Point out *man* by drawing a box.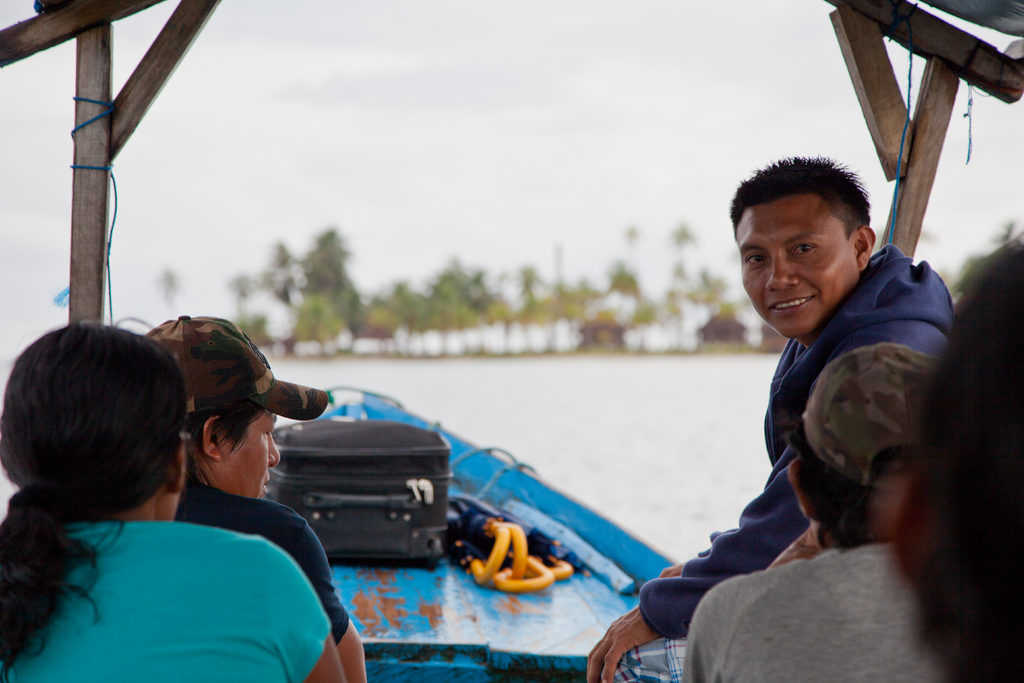
679 352 996 682.
